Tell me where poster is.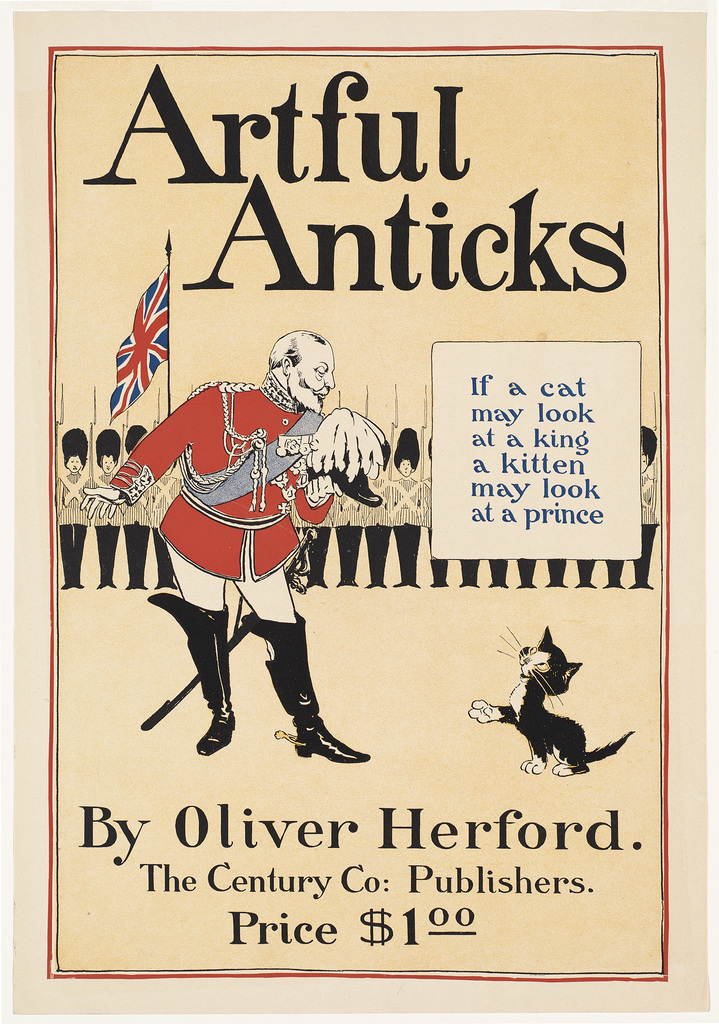
poster is at (0, 0, 718, 1014).
